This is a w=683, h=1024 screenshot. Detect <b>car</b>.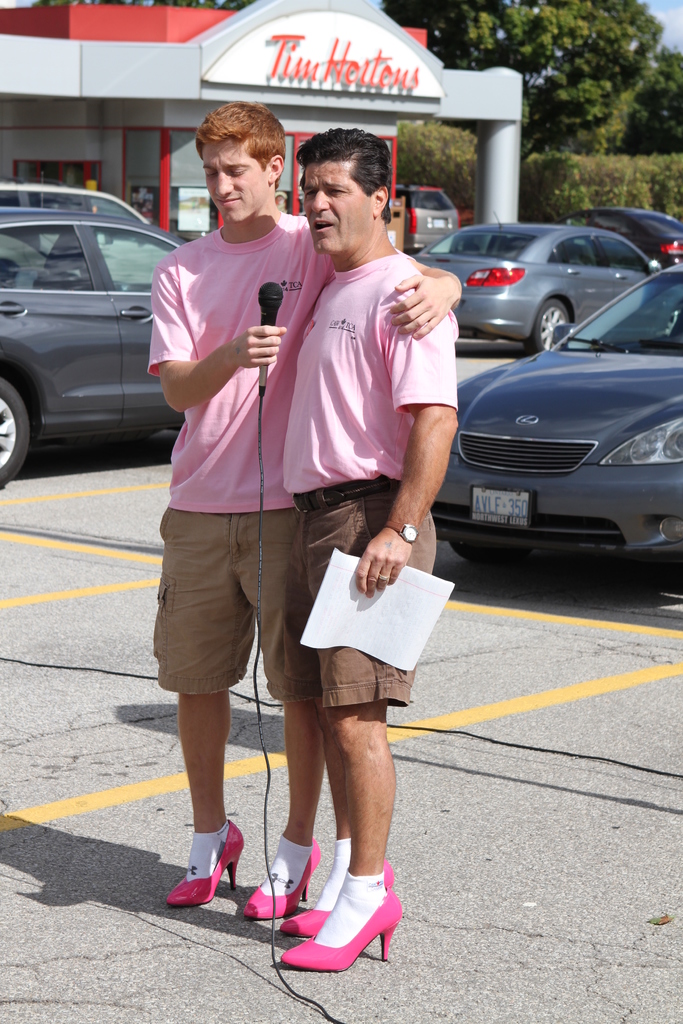
box=[0, 183, 188, 488].
